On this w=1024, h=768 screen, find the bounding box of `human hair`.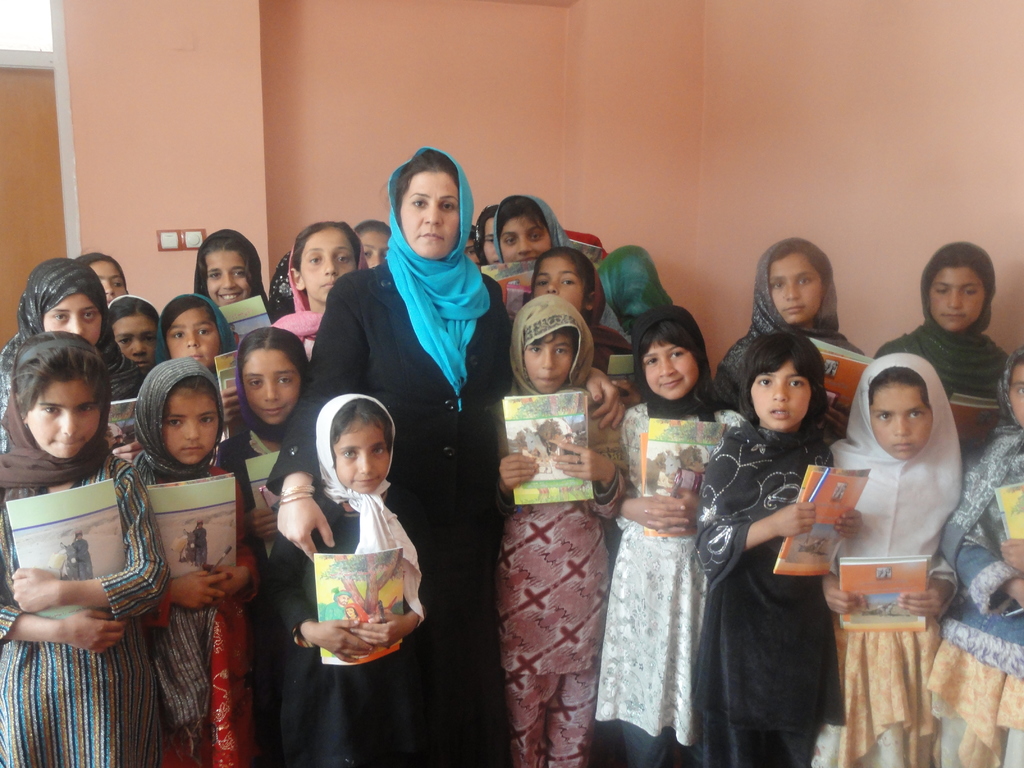
Bounding box: l=76, t=248, r=123, b=276.
